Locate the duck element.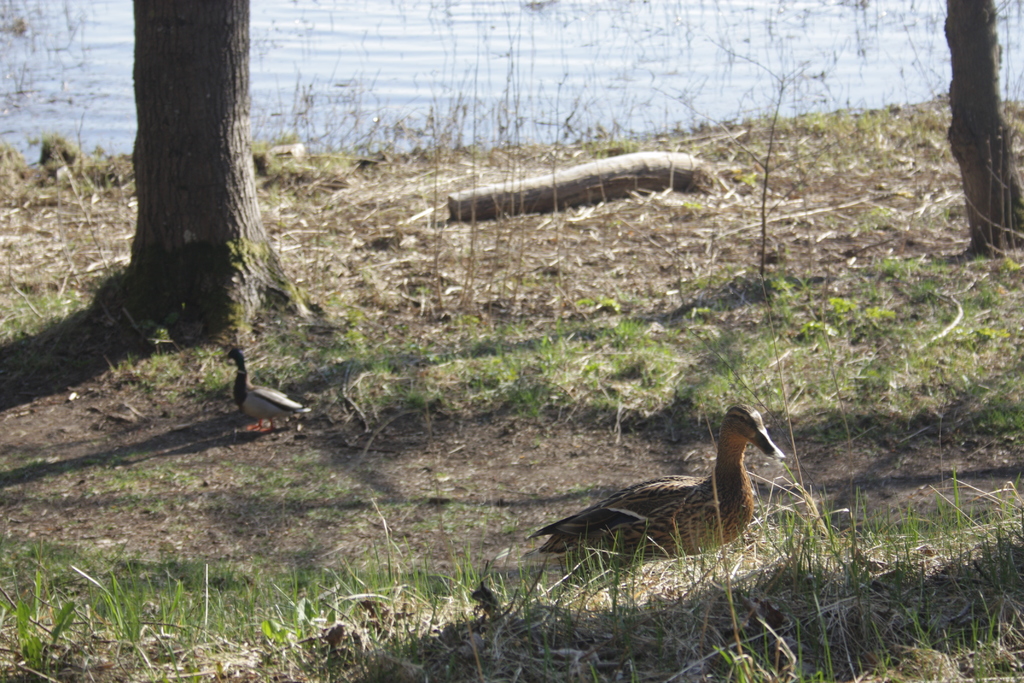
Element bbox: Rect(516, 407, 796, 575).
